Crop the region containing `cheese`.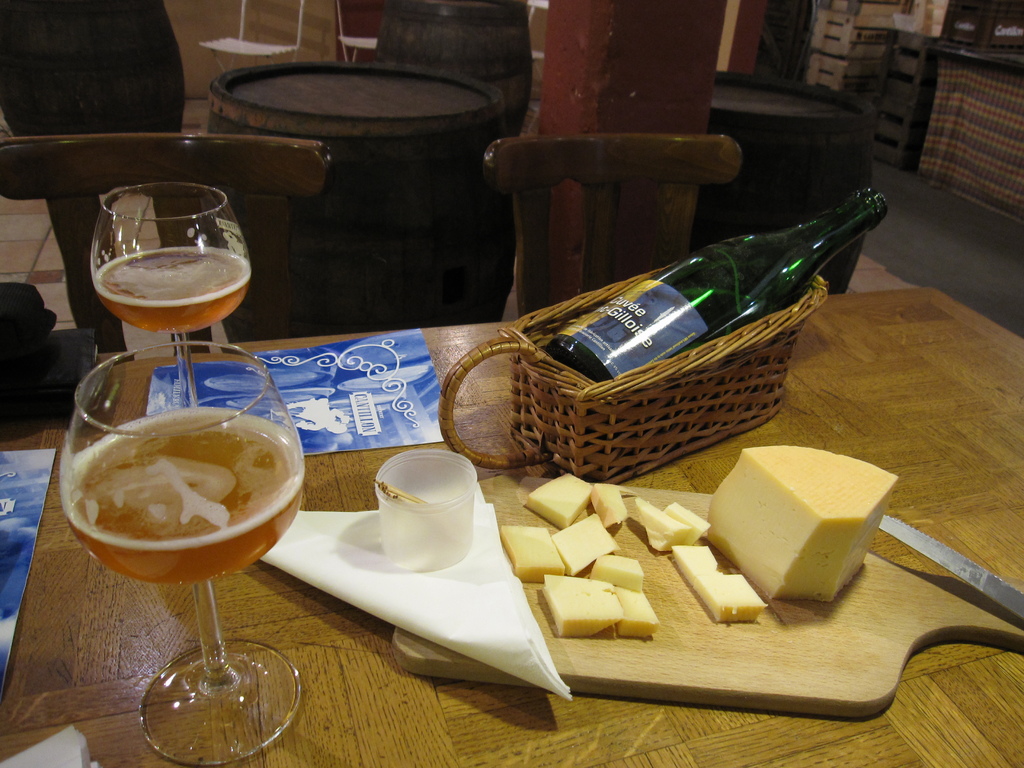
Crop region: (703, 447, 900, 604).
